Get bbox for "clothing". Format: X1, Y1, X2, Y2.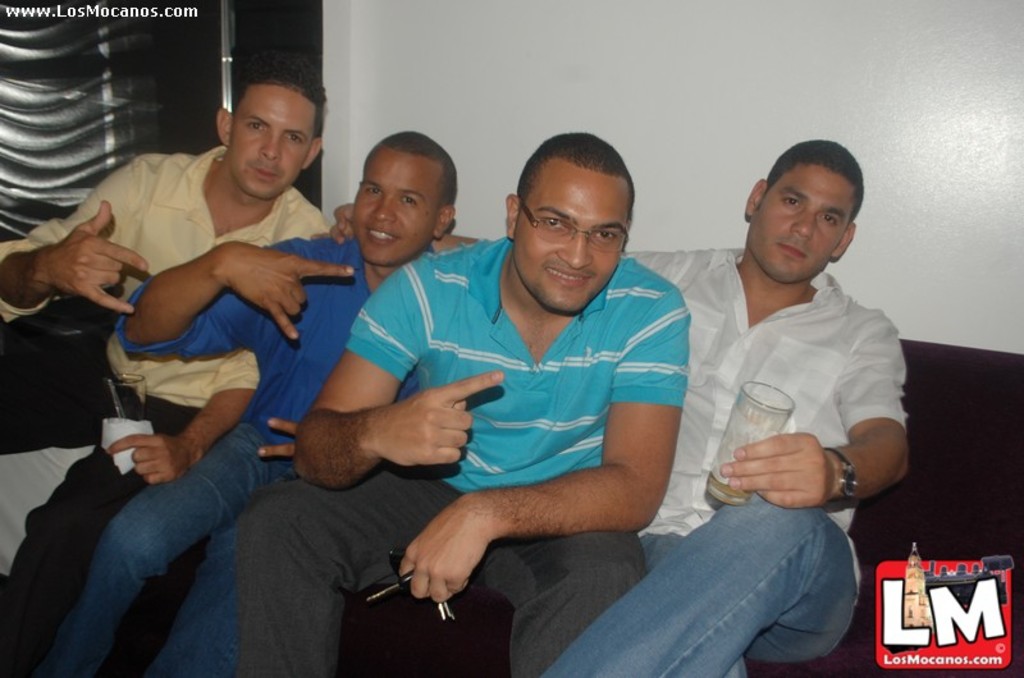
58, 221, 444, 669.
